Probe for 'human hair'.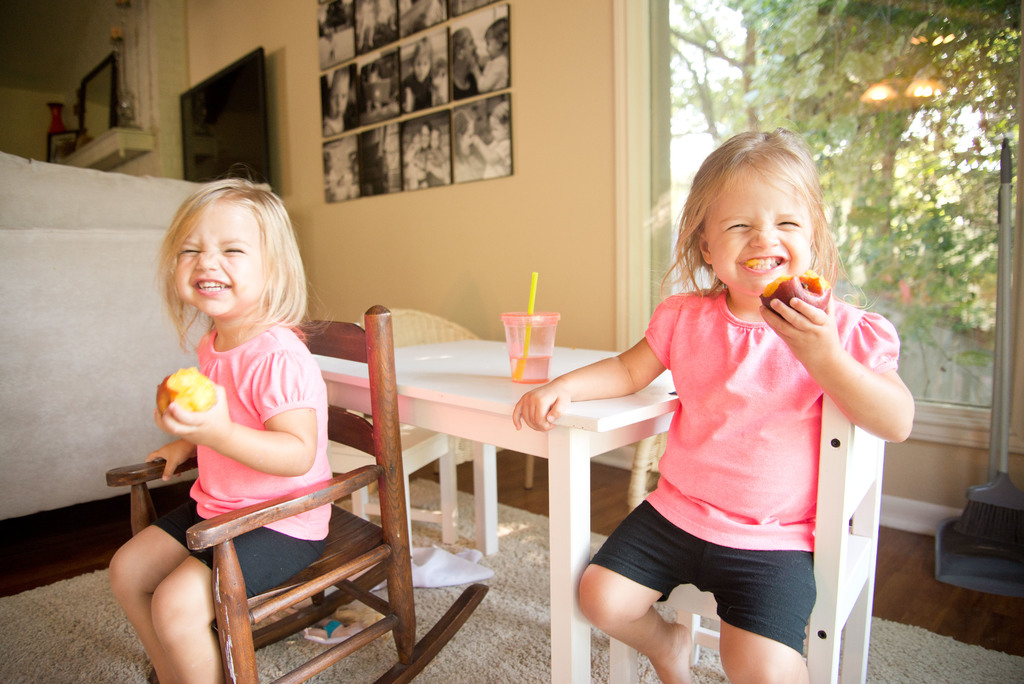
Probe result: 165 176 305 334.
